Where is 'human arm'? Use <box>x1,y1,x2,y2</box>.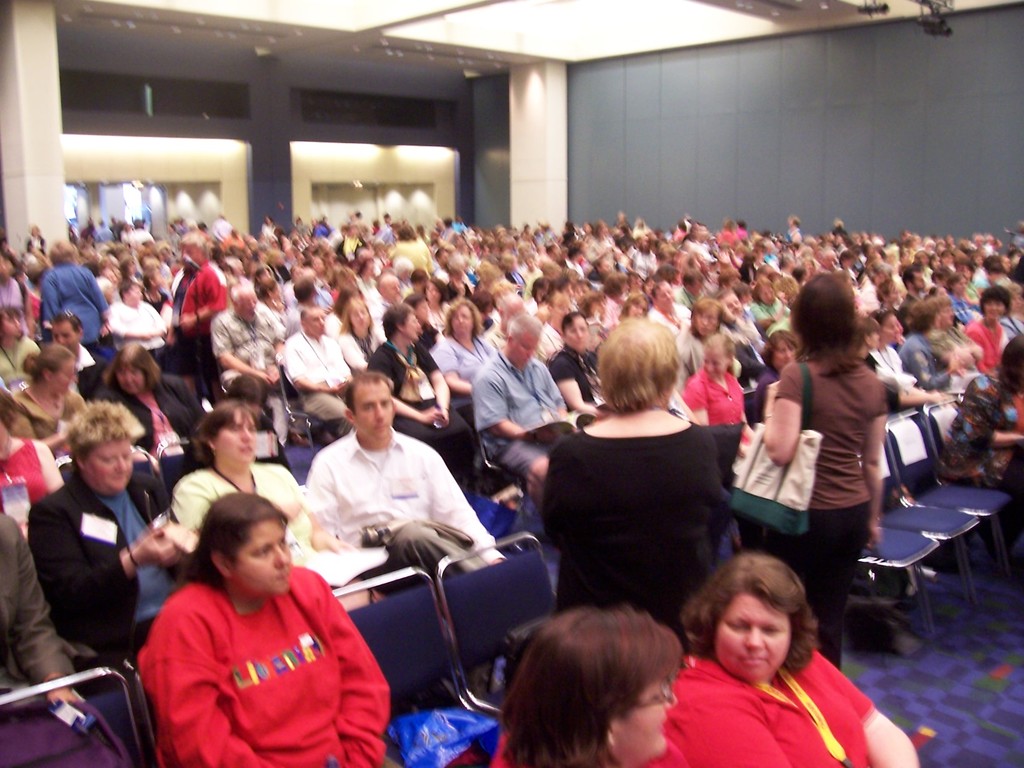
<box>676,650,794,767</box>.
